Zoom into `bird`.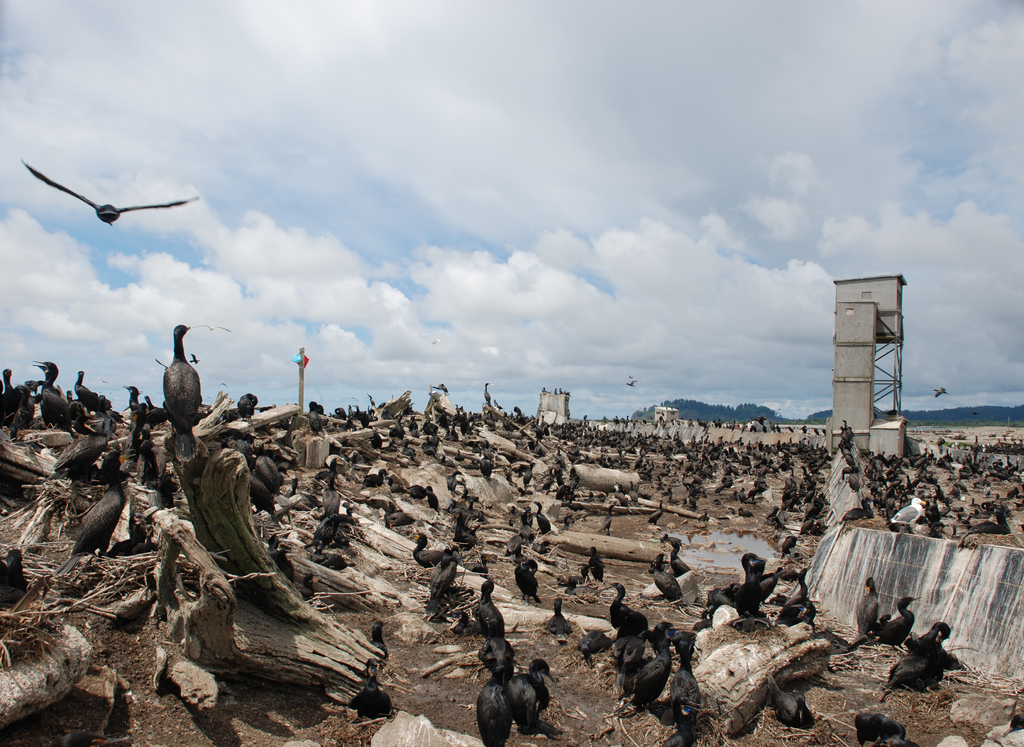
Zoom target: rect(759, 673, 814, 737).
